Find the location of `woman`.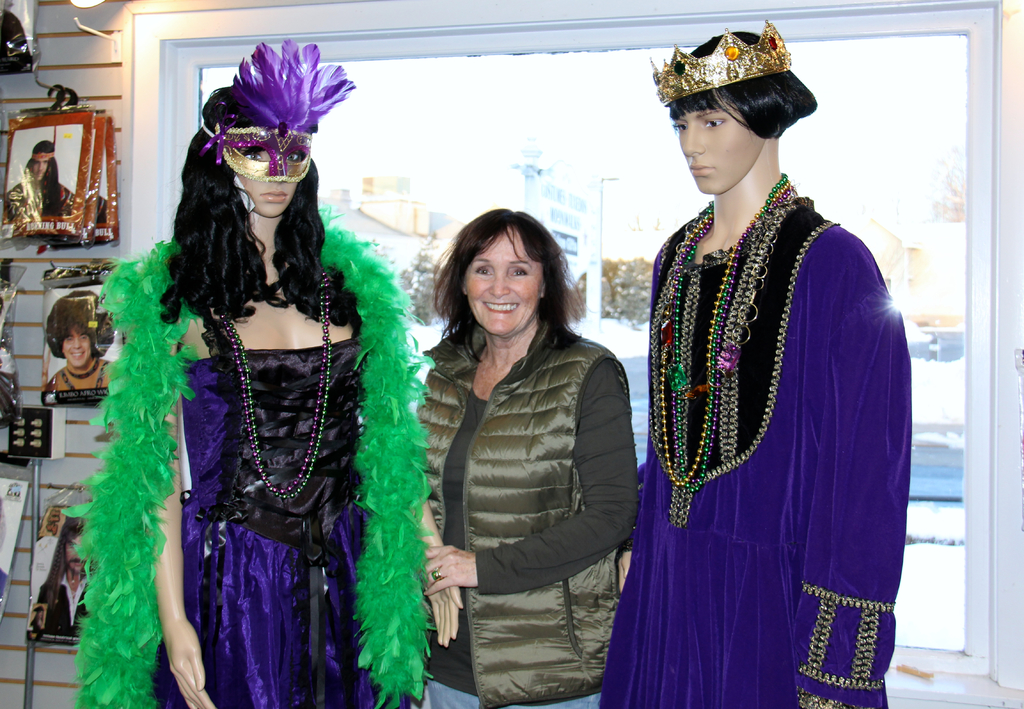
Location: {"left": 415, "top": 205, "right": 643, "bottom": 708}.
